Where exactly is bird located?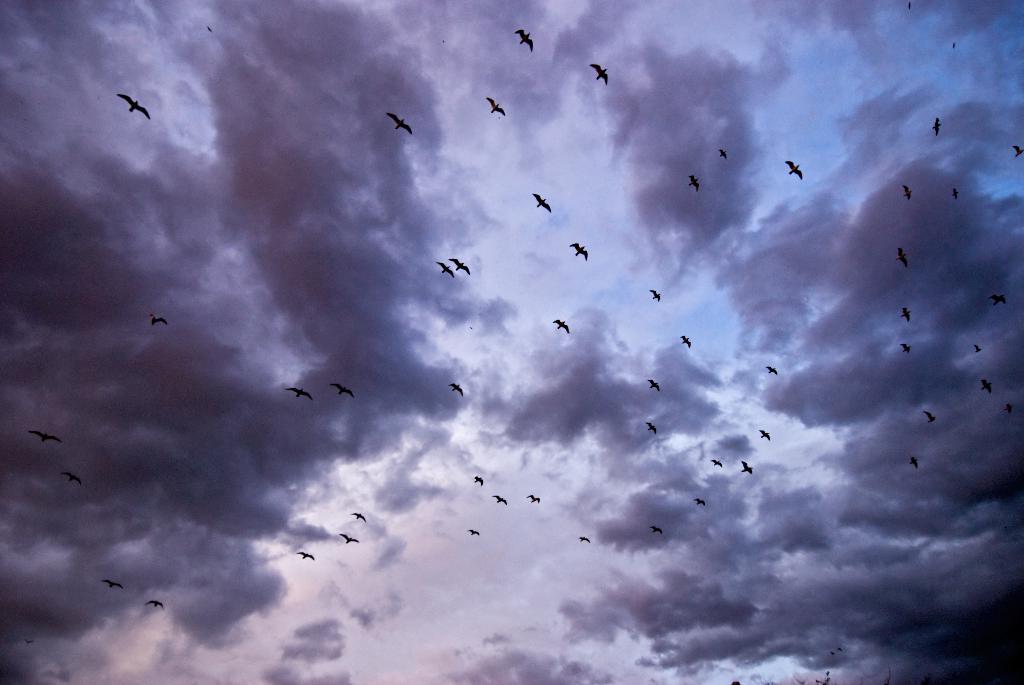
Its bounding box is rect(340, 531, 359, 544).
